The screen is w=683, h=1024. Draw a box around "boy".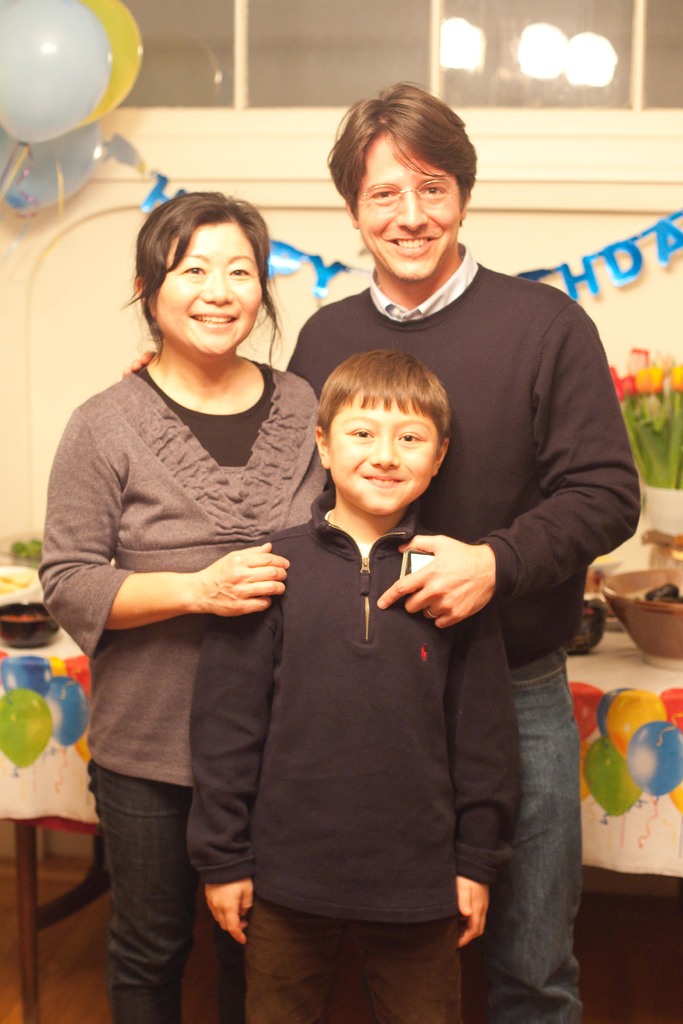
l=177, t=347, r=528, b=1023.
